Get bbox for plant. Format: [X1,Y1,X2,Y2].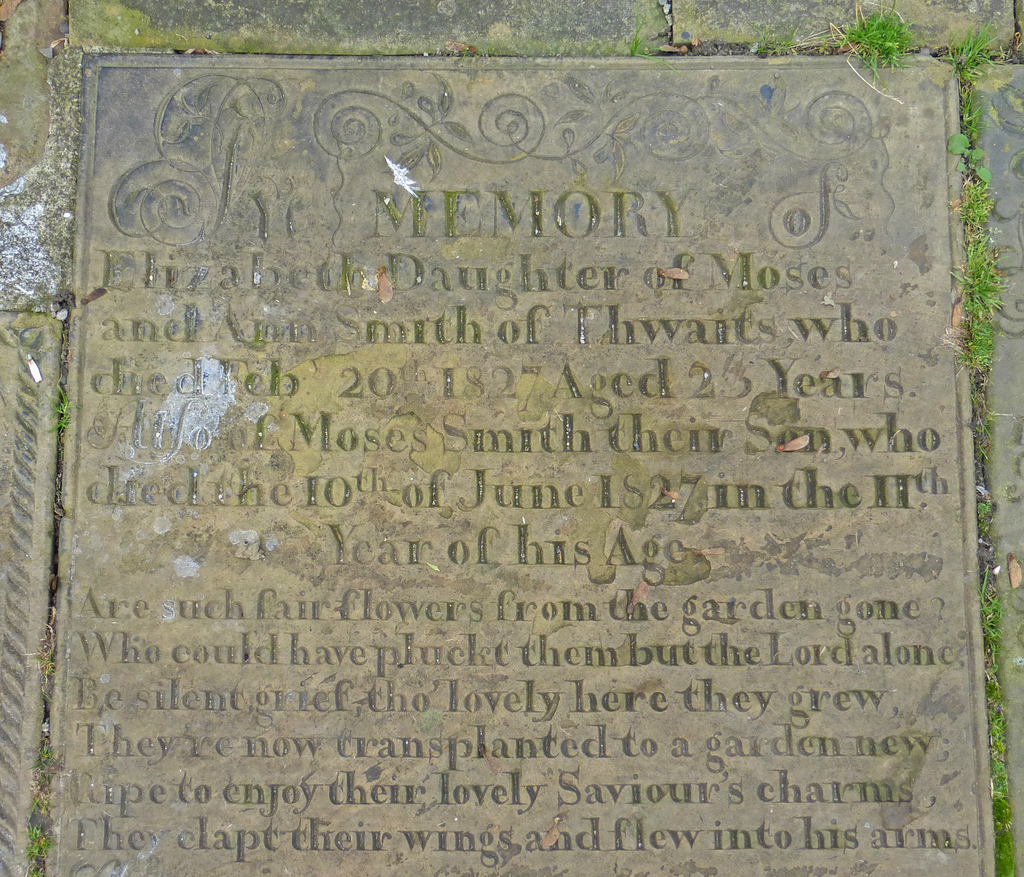
[950,233,998,372].
